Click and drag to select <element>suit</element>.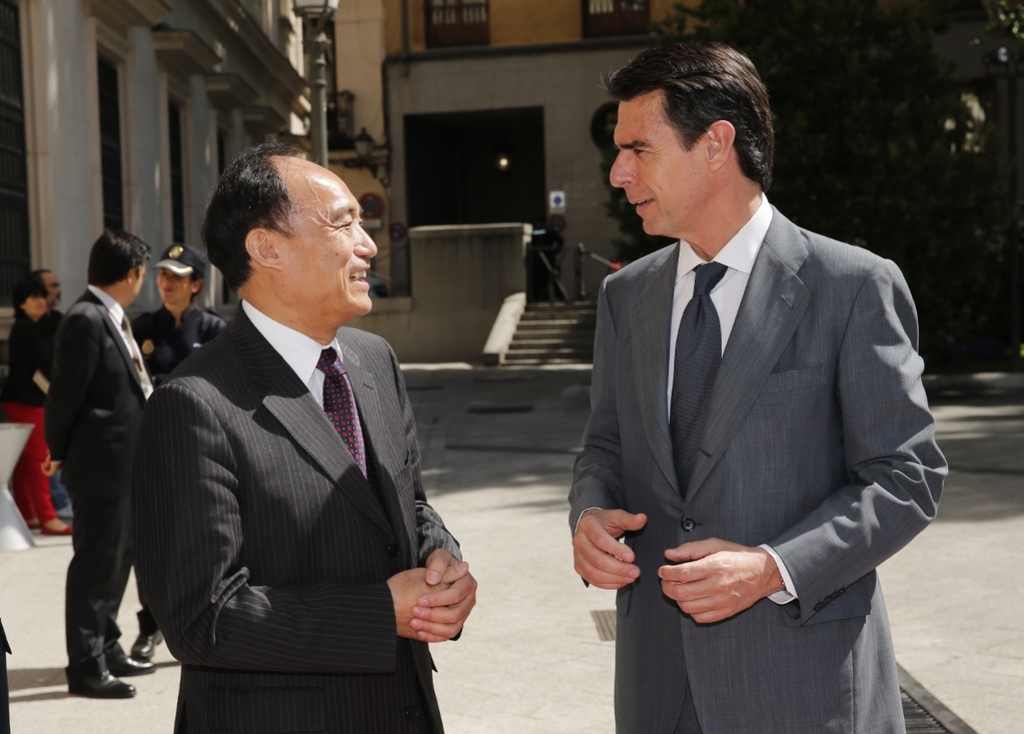
Selection: region(129, 300, 465, 733).
